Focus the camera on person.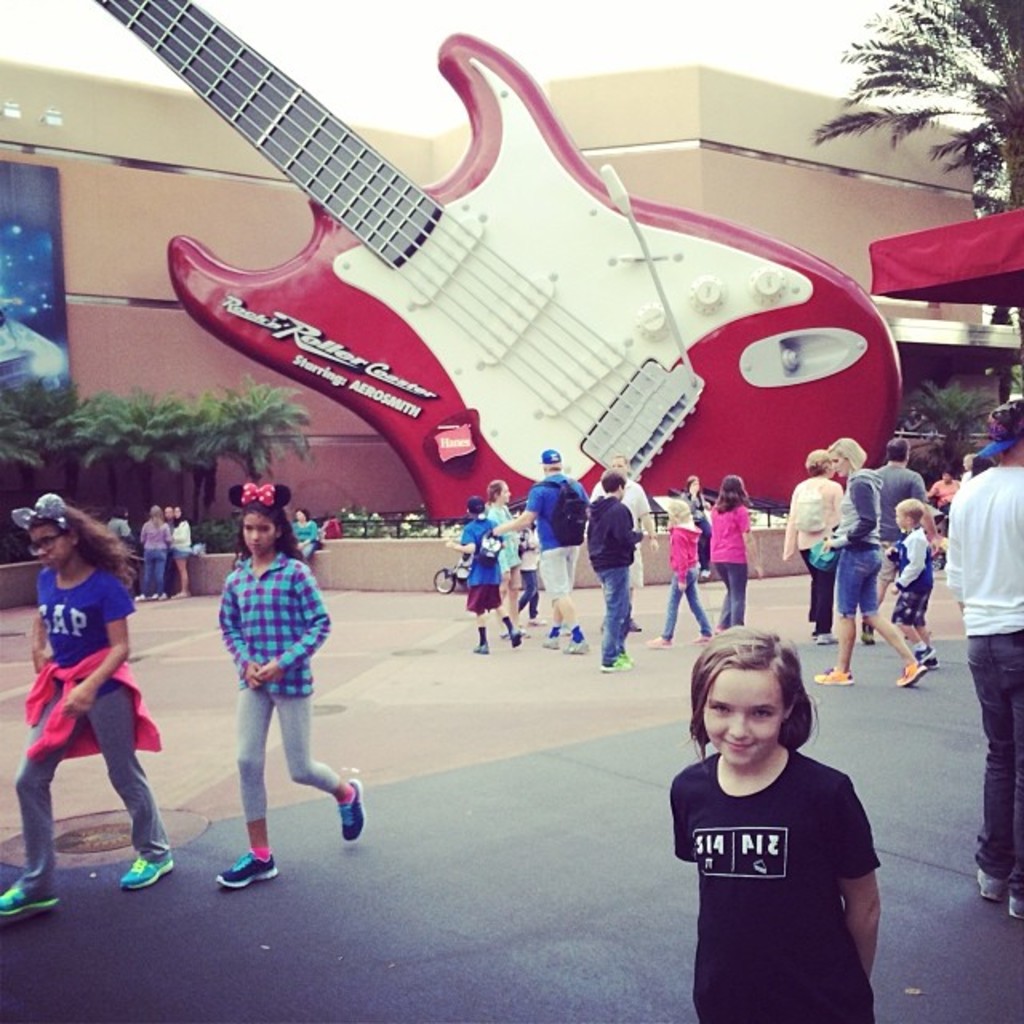
Focus region: bbox(203, 475, 368, 896).
